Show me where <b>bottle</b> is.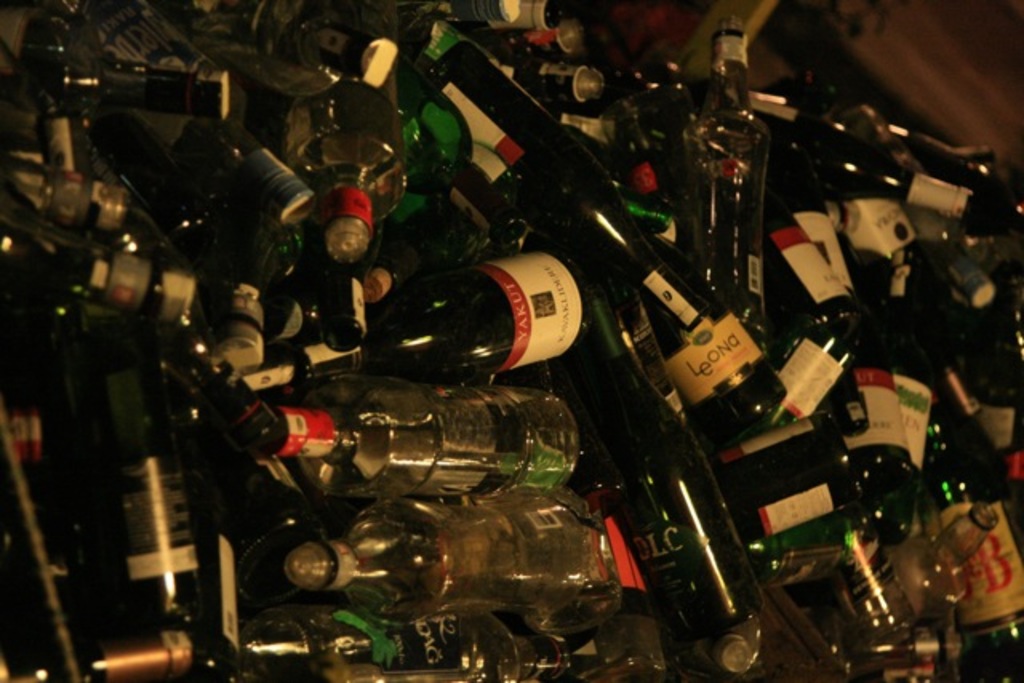
<b>bottle</b> is at 3:0:285:238.
